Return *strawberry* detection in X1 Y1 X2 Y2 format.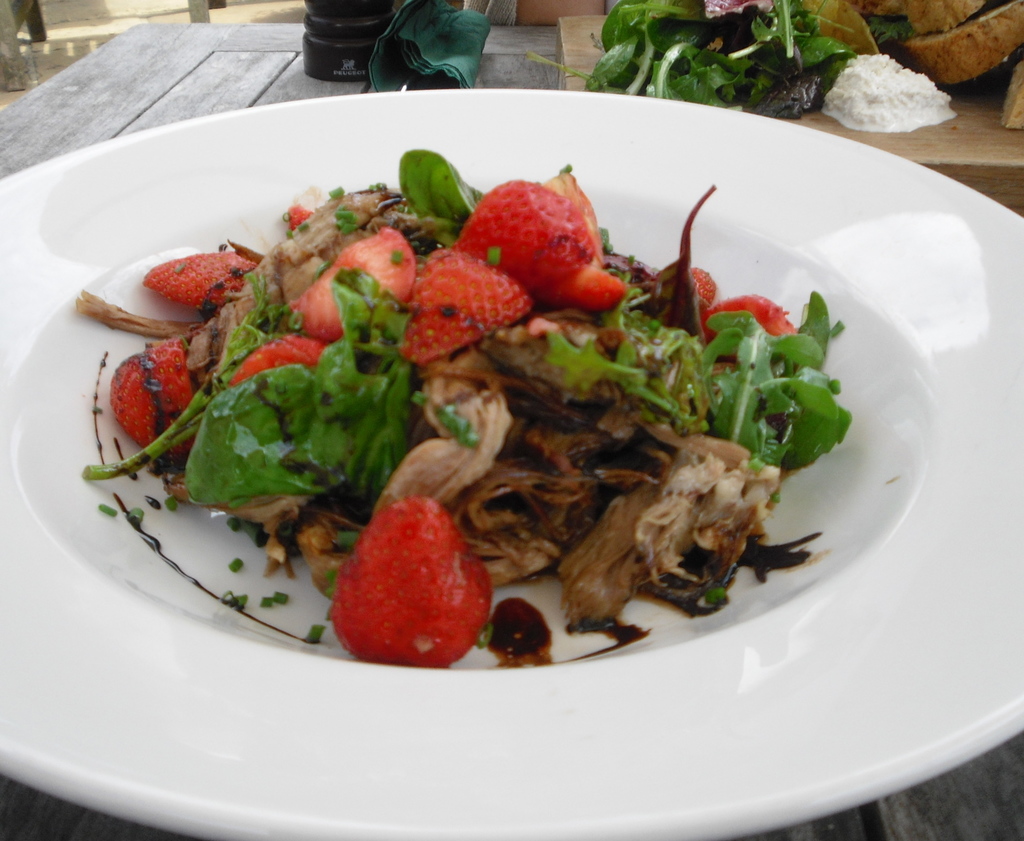
455 181 620 307.
